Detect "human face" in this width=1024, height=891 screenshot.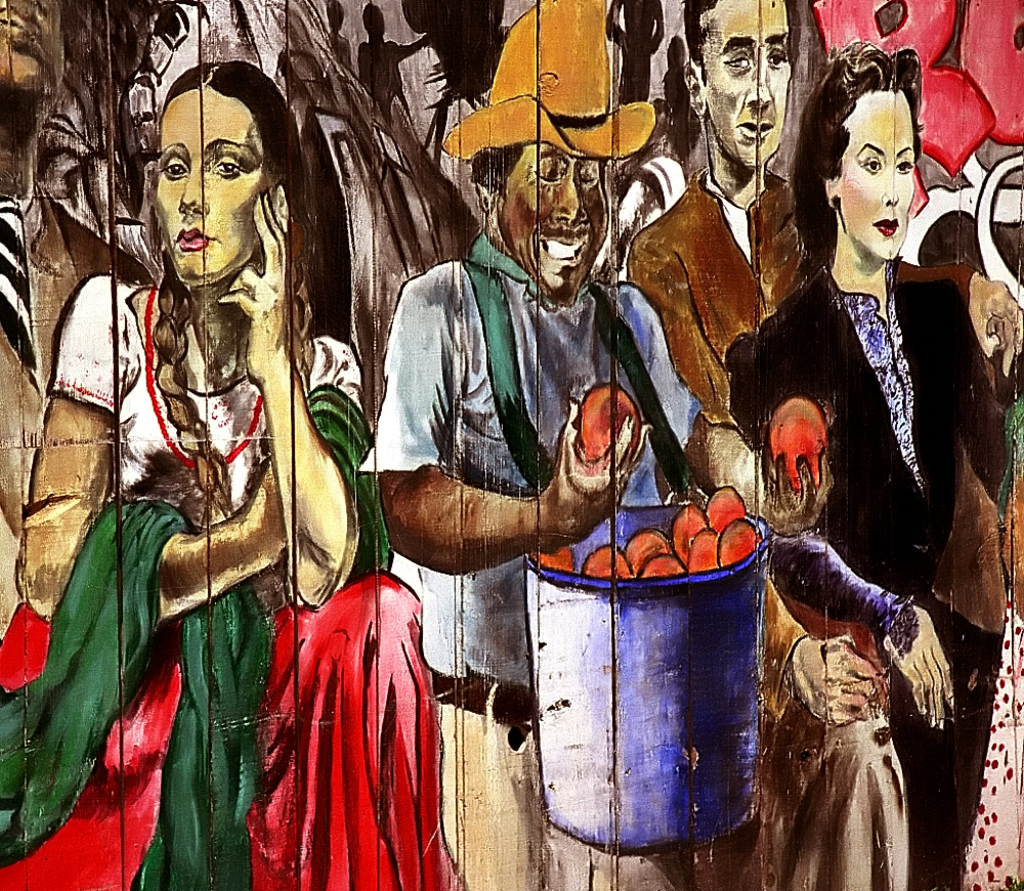
Detection: {"x1": 504, "y1": 138, "x2": 610, "y2": 295}.
